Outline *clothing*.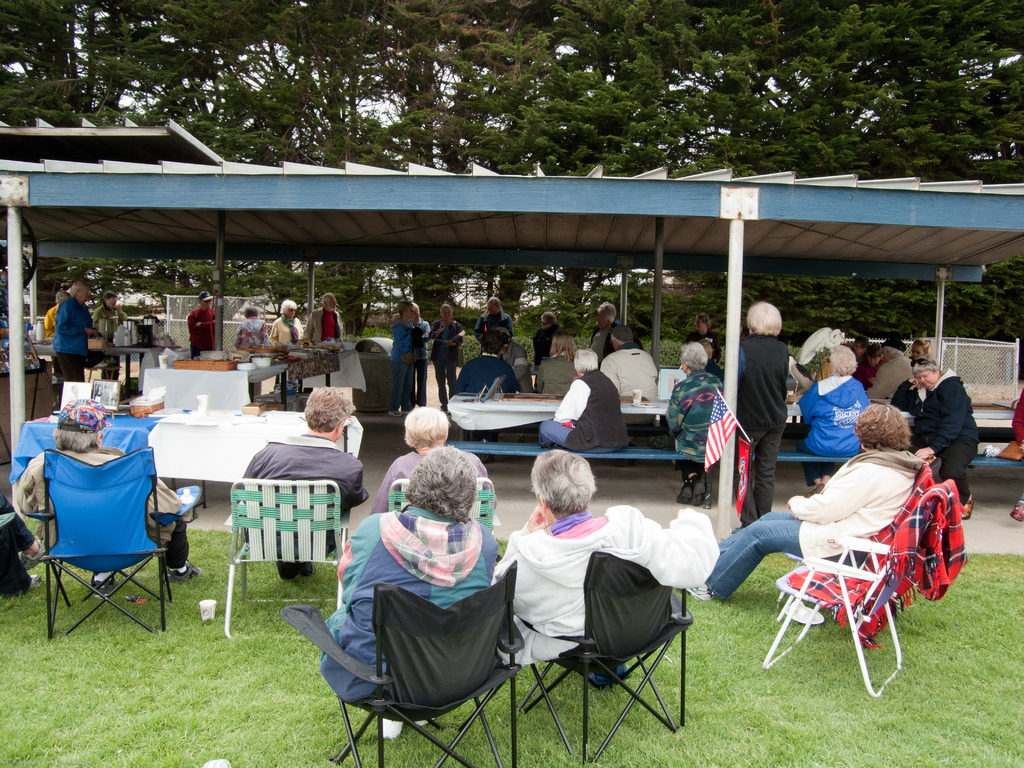
Outline: Rect(412, 317, 433, 407).
